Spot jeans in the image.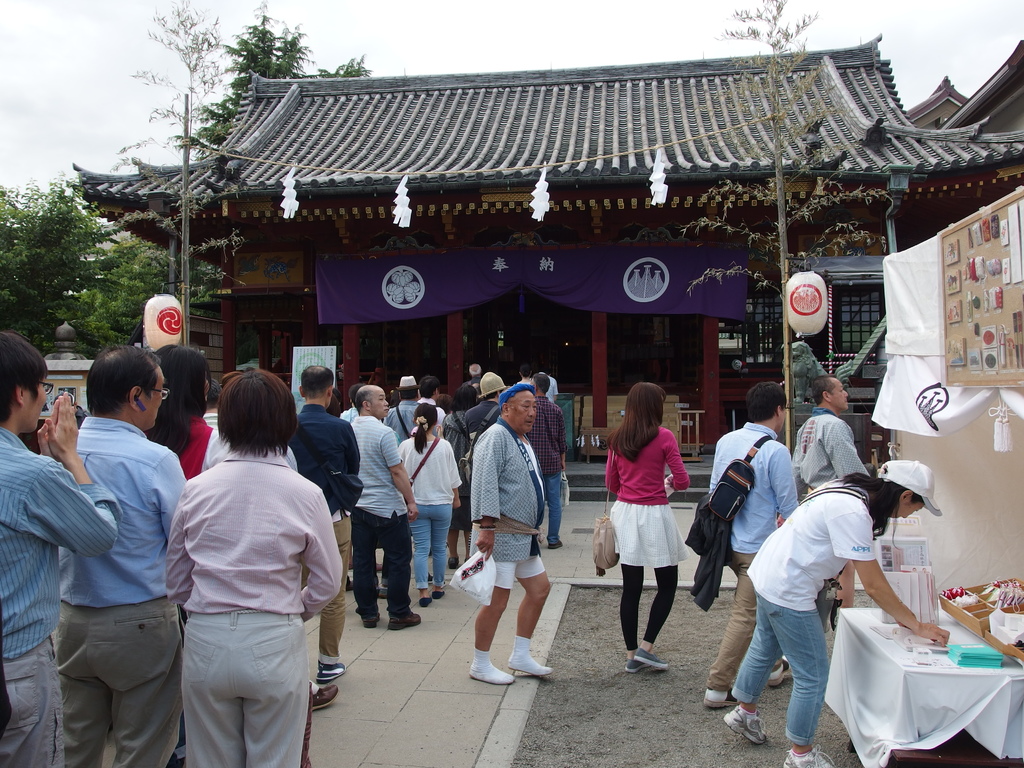
jeans found at (0, 637, 68, 767).
